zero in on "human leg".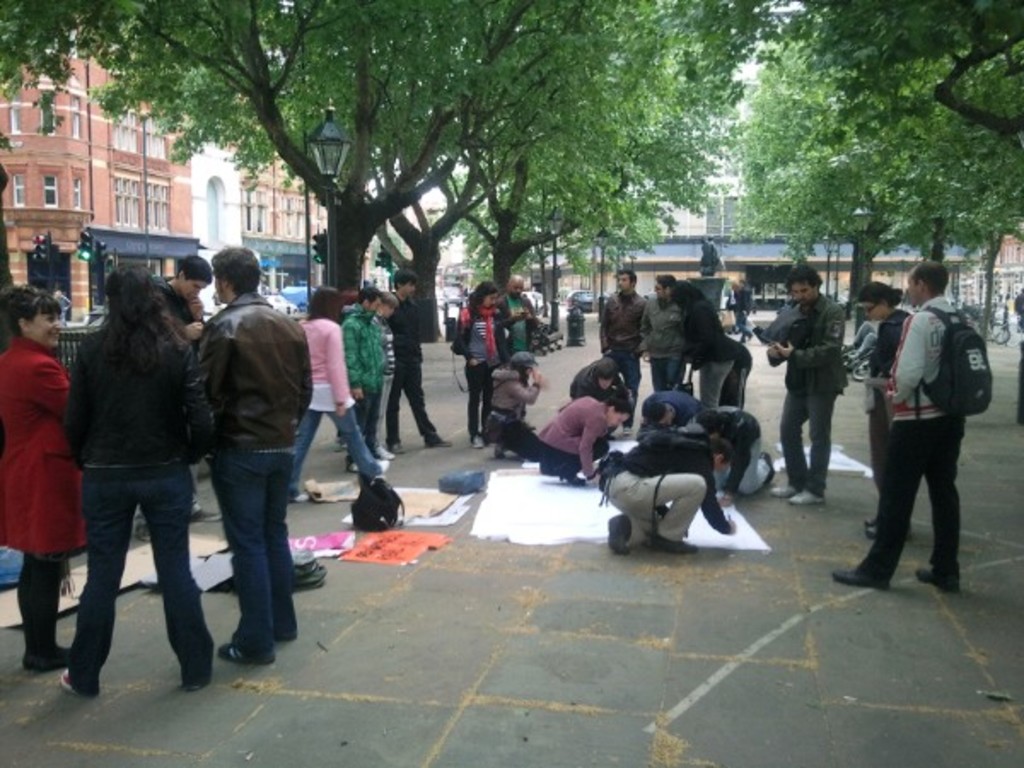
Zeroed in: (700,355,732,406).
